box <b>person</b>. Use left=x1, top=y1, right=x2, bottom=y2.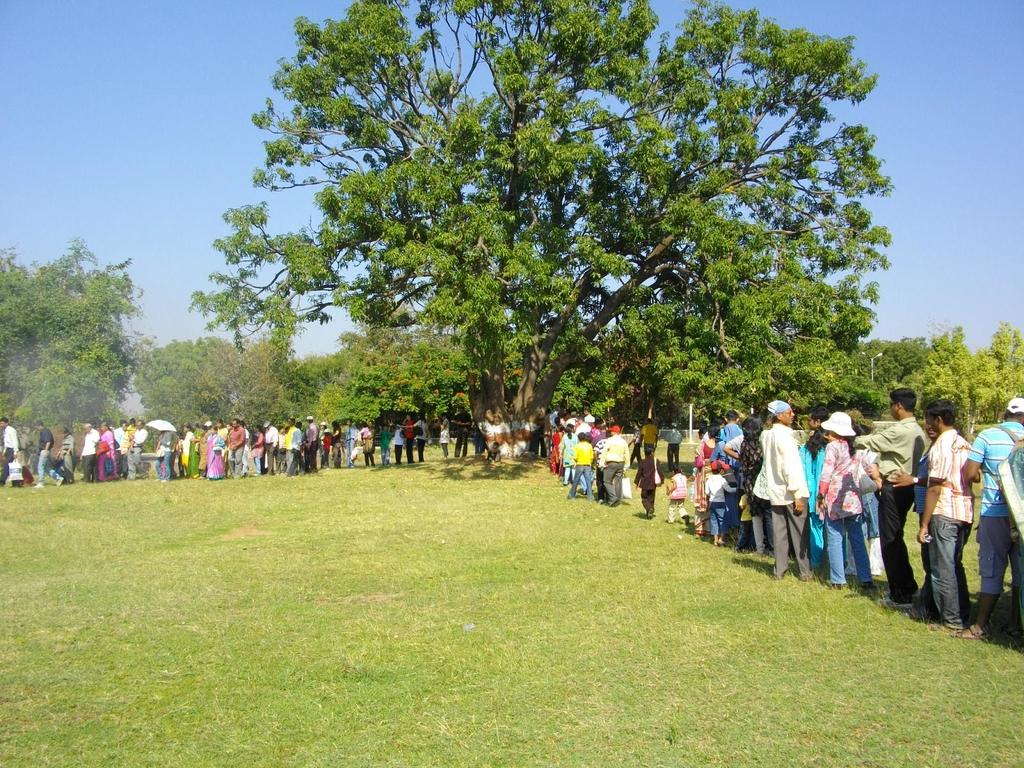
left=1, top=413, right=23, bottom=483.
